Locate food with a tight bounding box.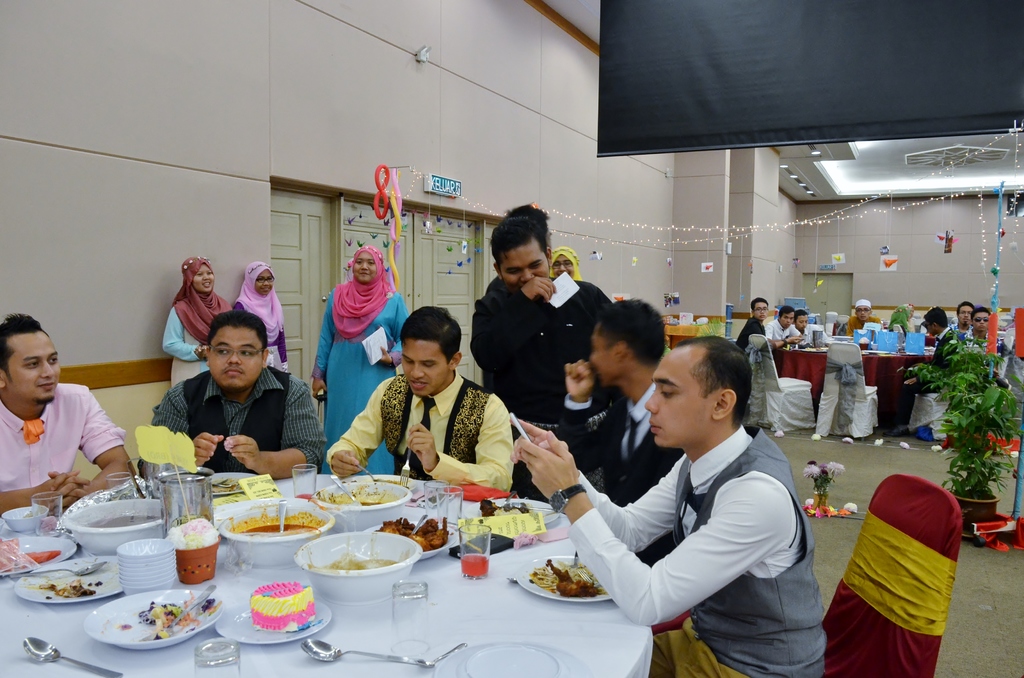
<region>477, 498, 528, 519</region>.
